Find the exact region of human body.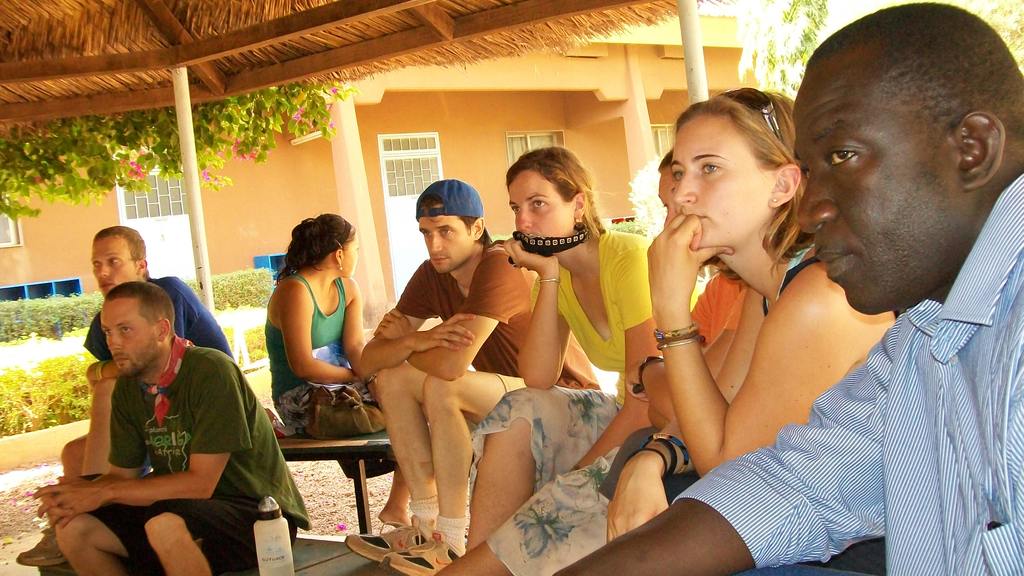
Exact region: [460,149,709,553].
